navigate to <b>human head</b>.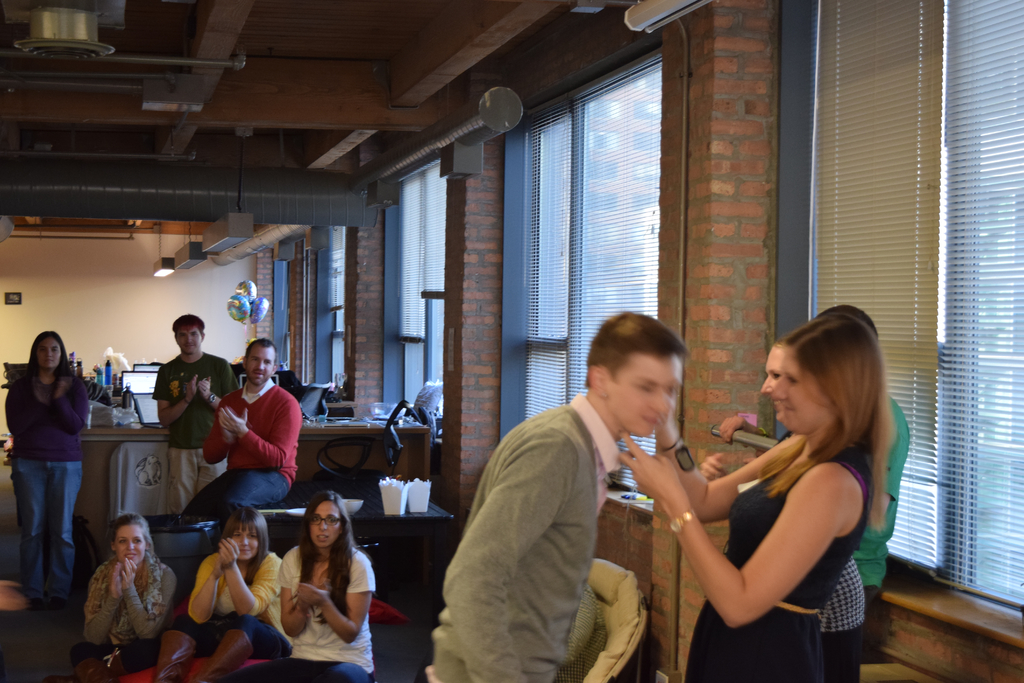
Navigation target: [772,313,882,437].
